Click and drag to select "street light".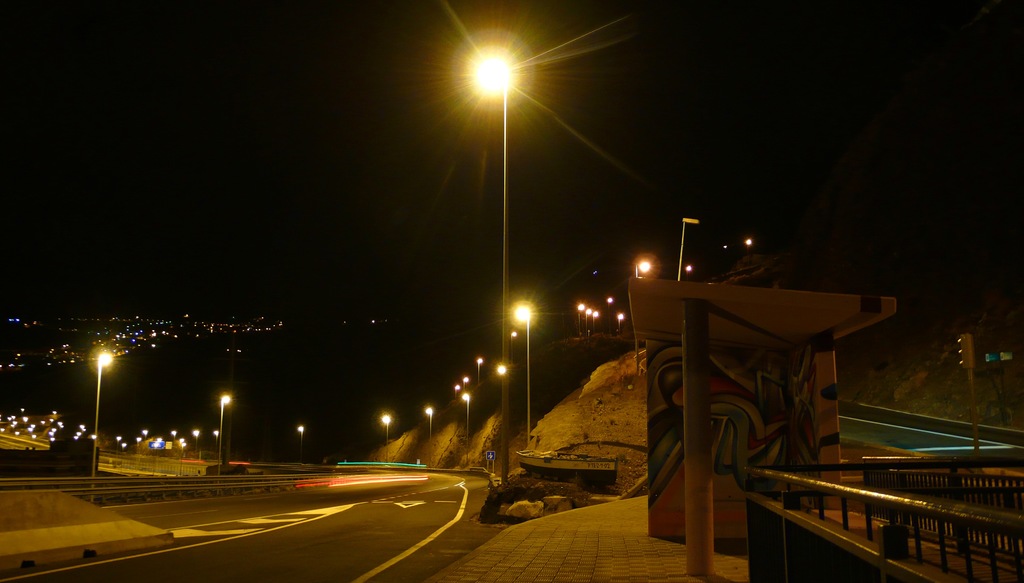
Selection: (632, 260, 654, 278).
